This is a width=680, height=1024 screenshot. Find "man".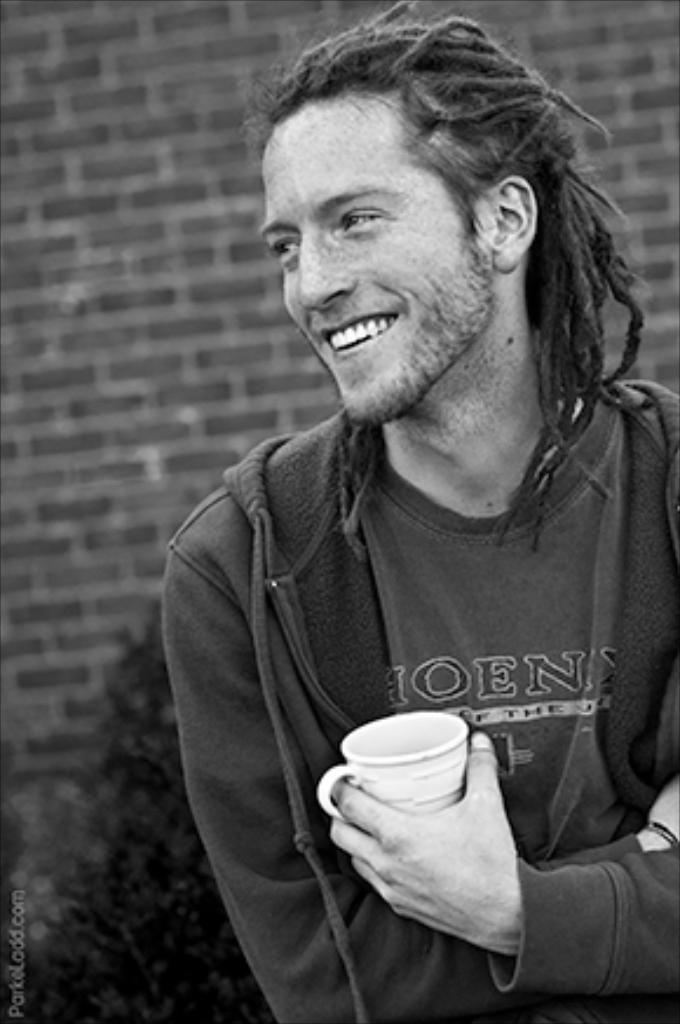
Bounding box: 117, 9, 679, 1015.
